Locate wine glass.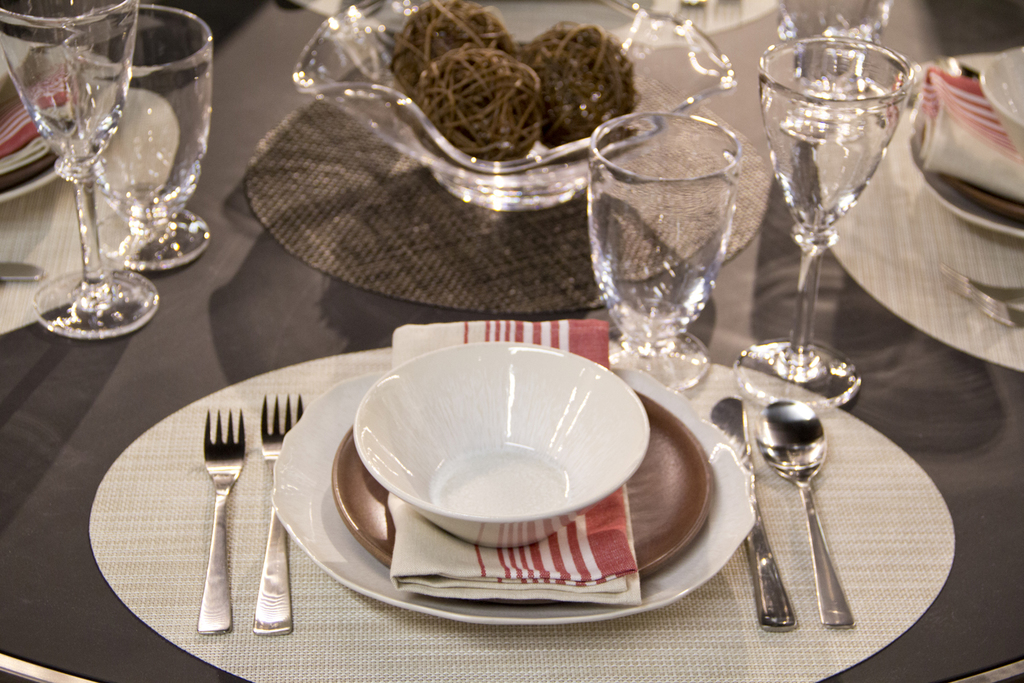
Bounding box: <region>775, 0, 887, 89</region>.
